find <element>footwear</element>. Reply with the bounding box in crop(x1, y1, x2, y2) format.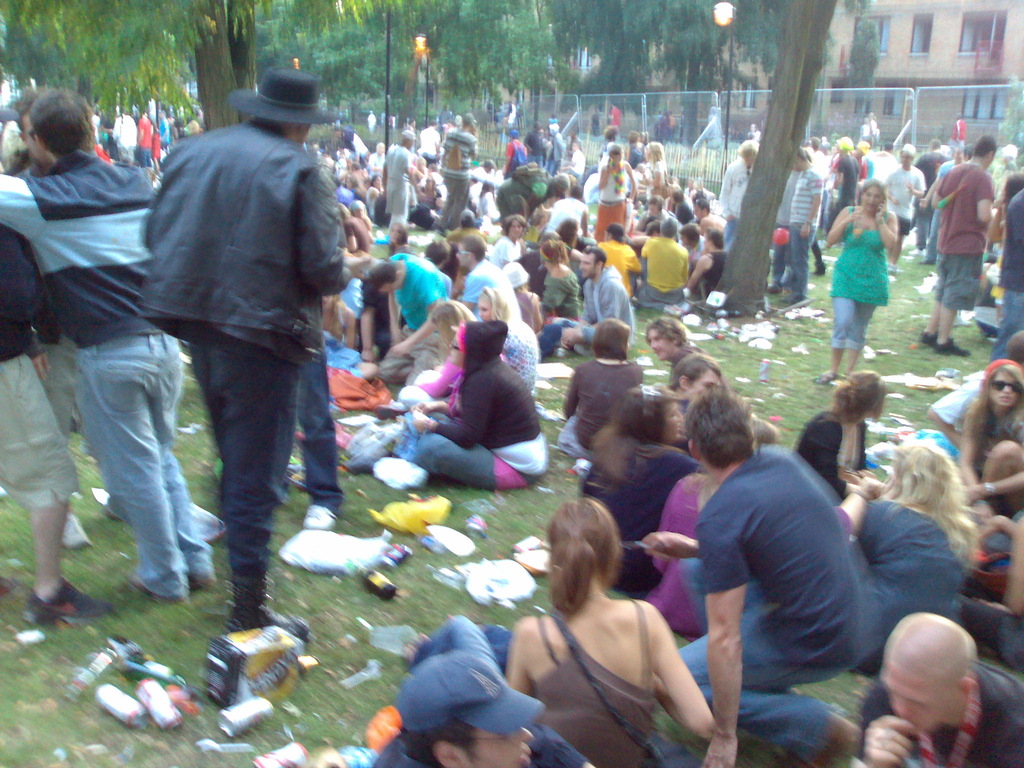
crop(937, 335, 972, 357).
